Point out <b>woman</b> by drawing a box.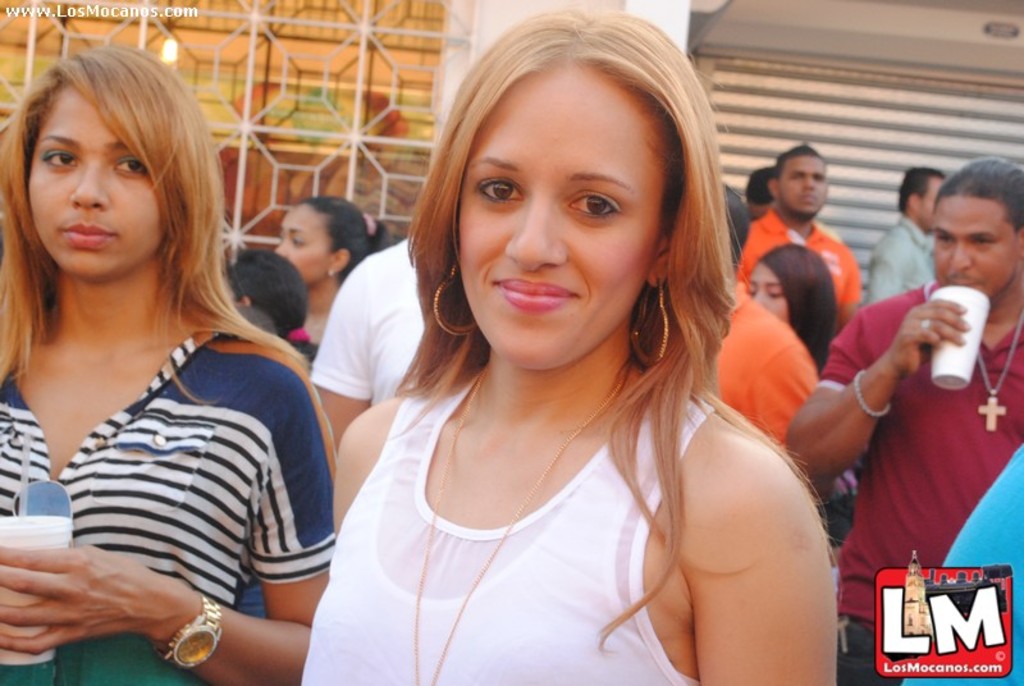
Rect(297, 5, 806, 680).
